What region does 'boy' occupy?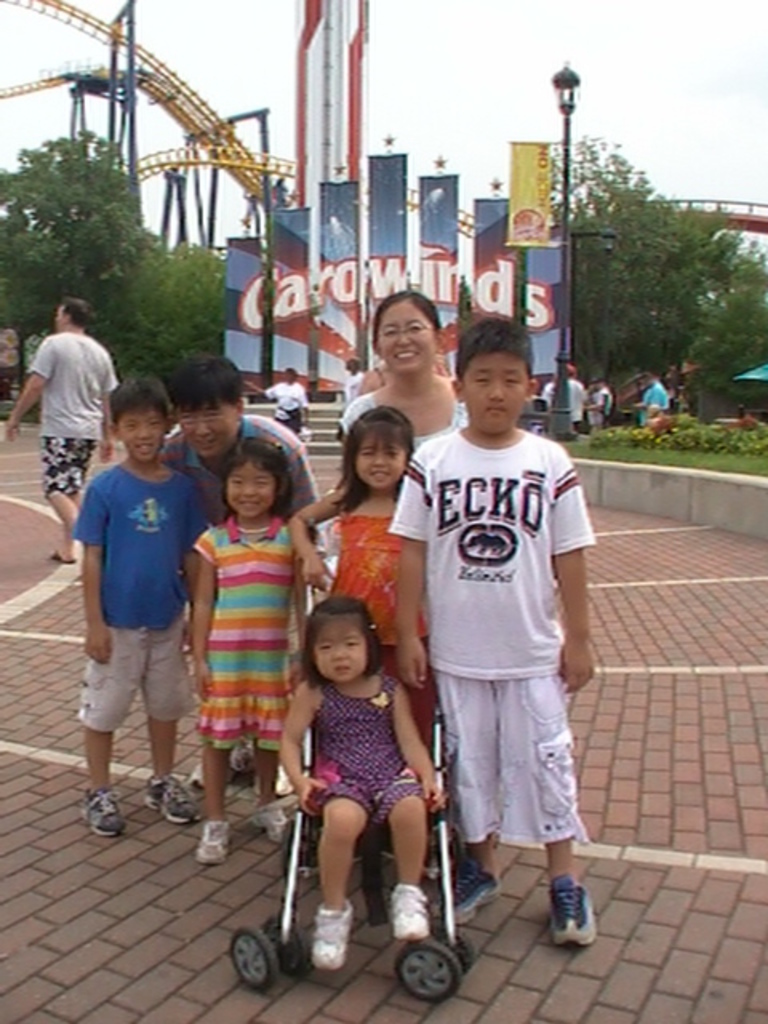
bbox=[387, 320, 603, 944].
